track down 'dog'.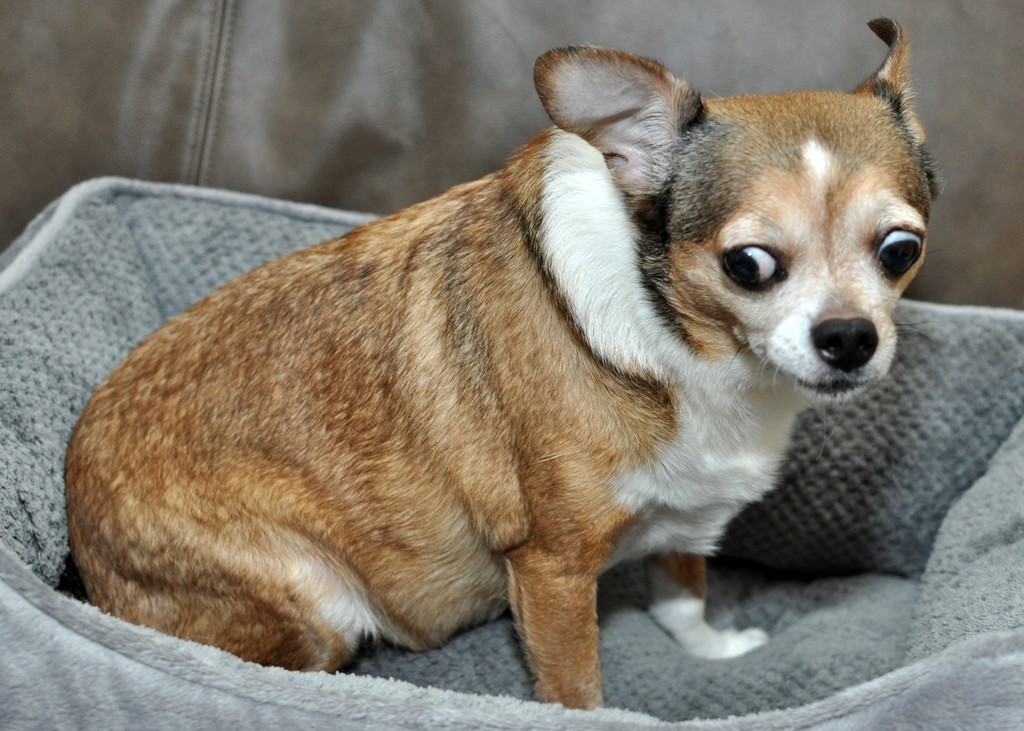
Tracked to 60:19:943:720.
